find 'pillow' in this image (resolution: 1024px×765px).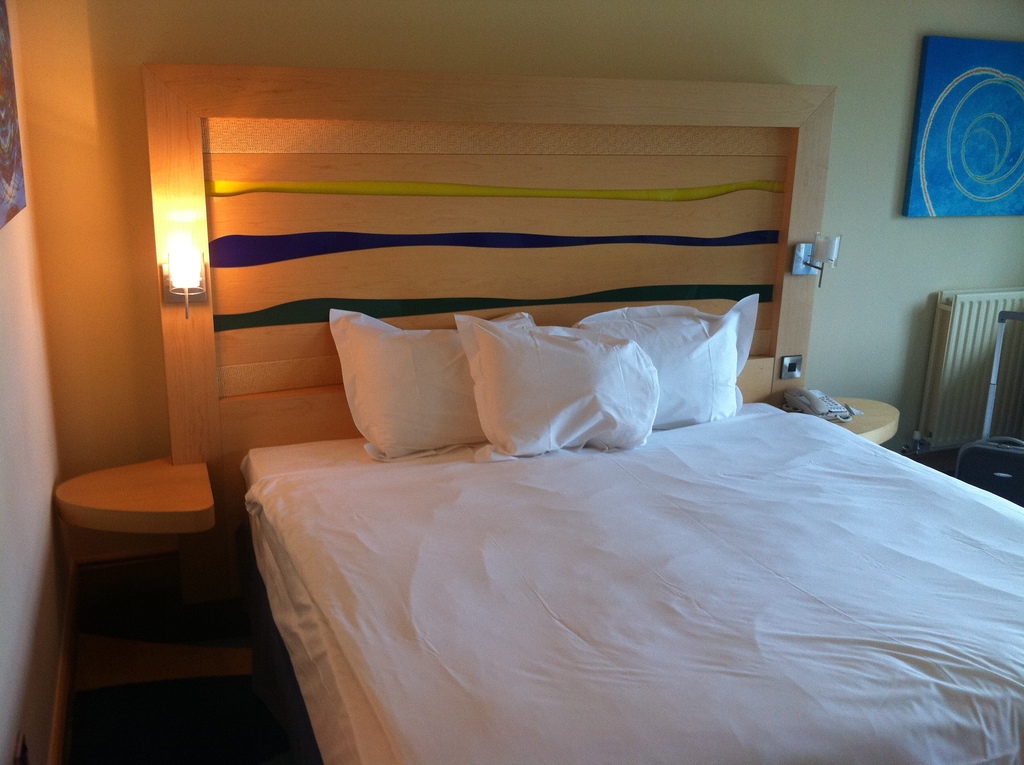
324:315:507:462.
